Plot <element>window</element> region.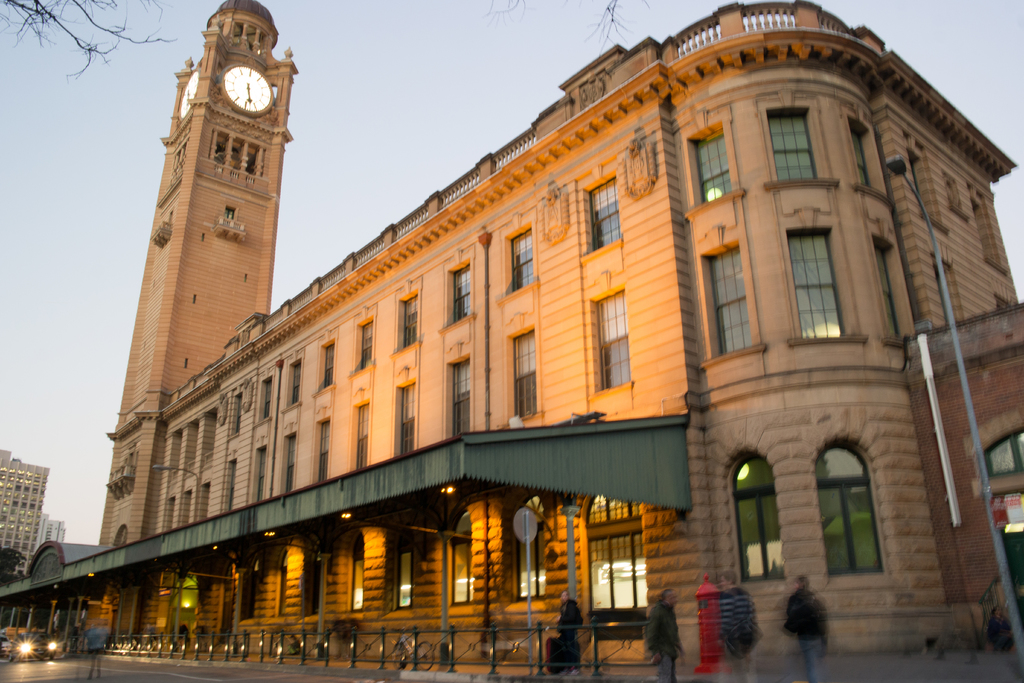
Plotted at left=591, top=288, right=631, bottom=390.
